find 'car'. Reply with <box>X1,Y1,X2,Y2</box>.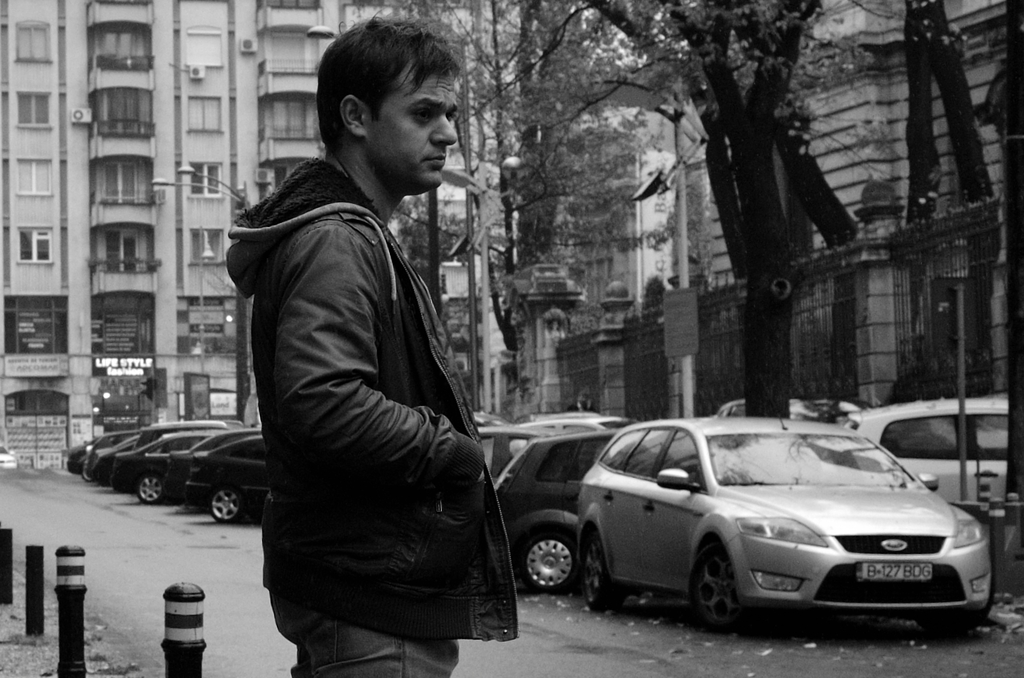
<box>2,444,19,471</box>.
